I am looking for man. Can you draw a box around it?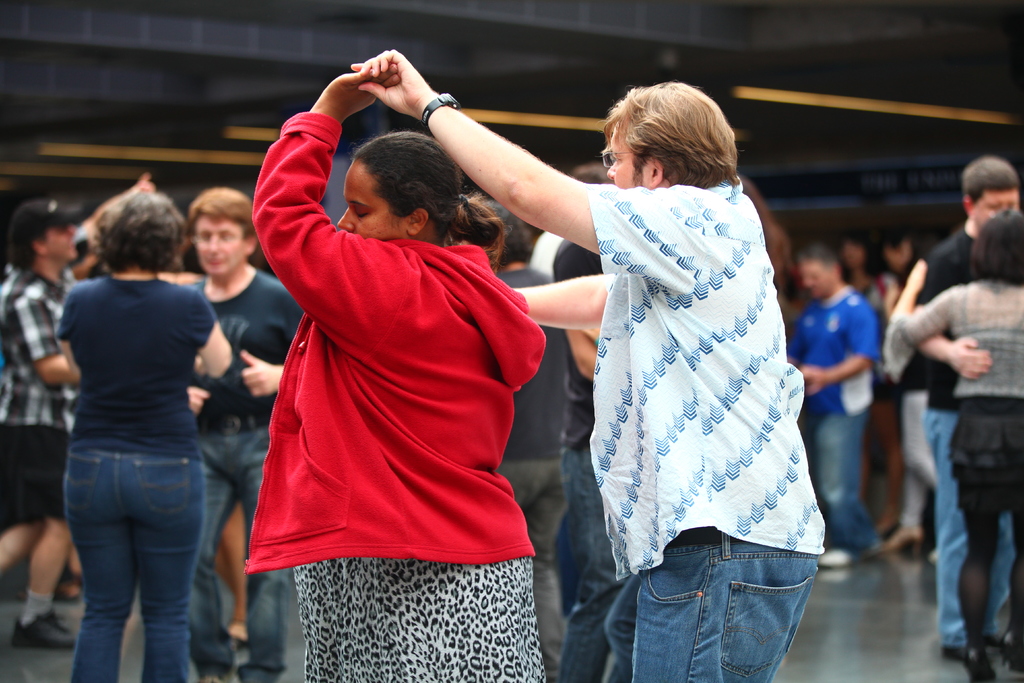
Sure, the bounding box is 0,199,89,649.
